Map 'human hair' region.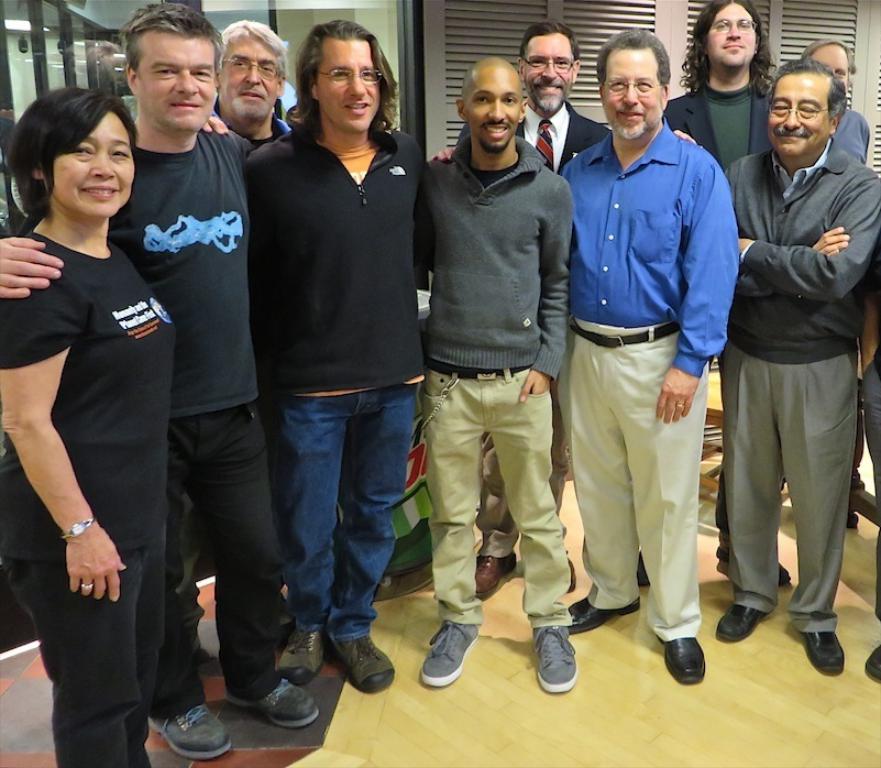
Mapped to bbox(114, 0, 224, 81).
